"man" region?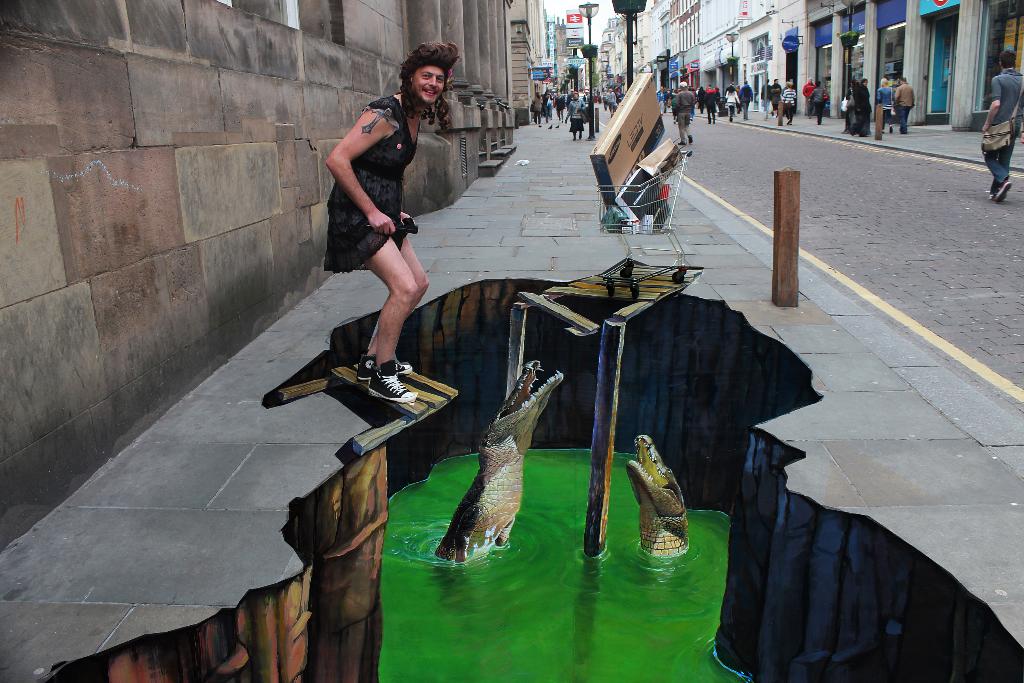
299 68 463 436
